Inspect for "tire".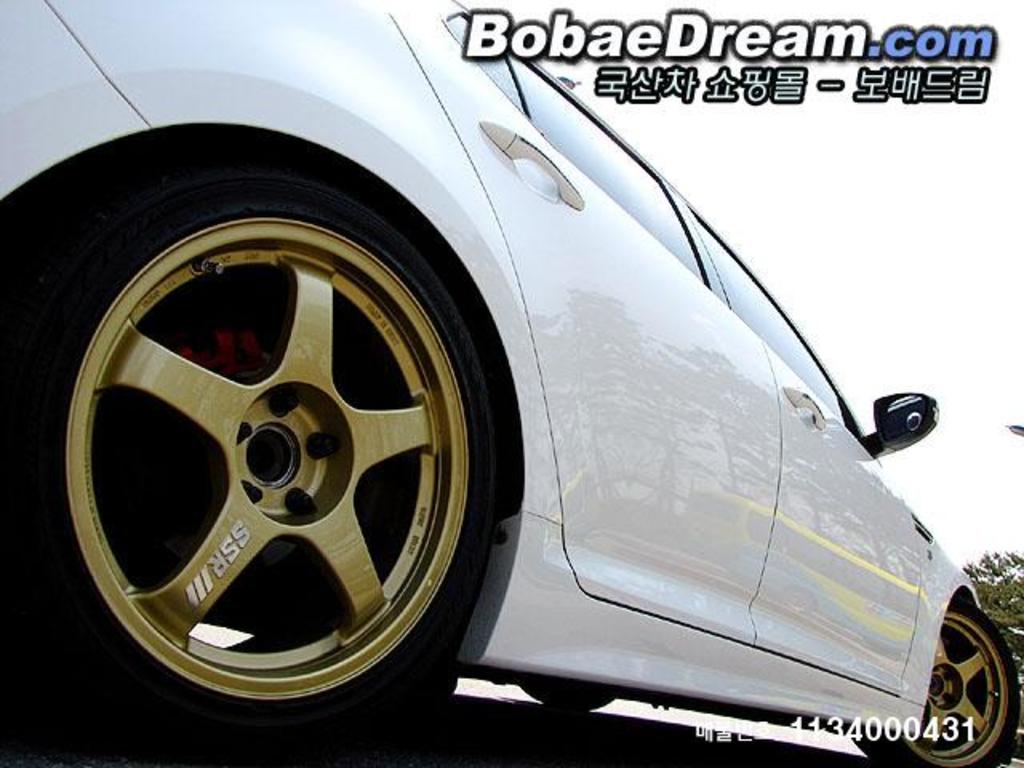
Inspection: Rect(518, 680, 611, 710).
